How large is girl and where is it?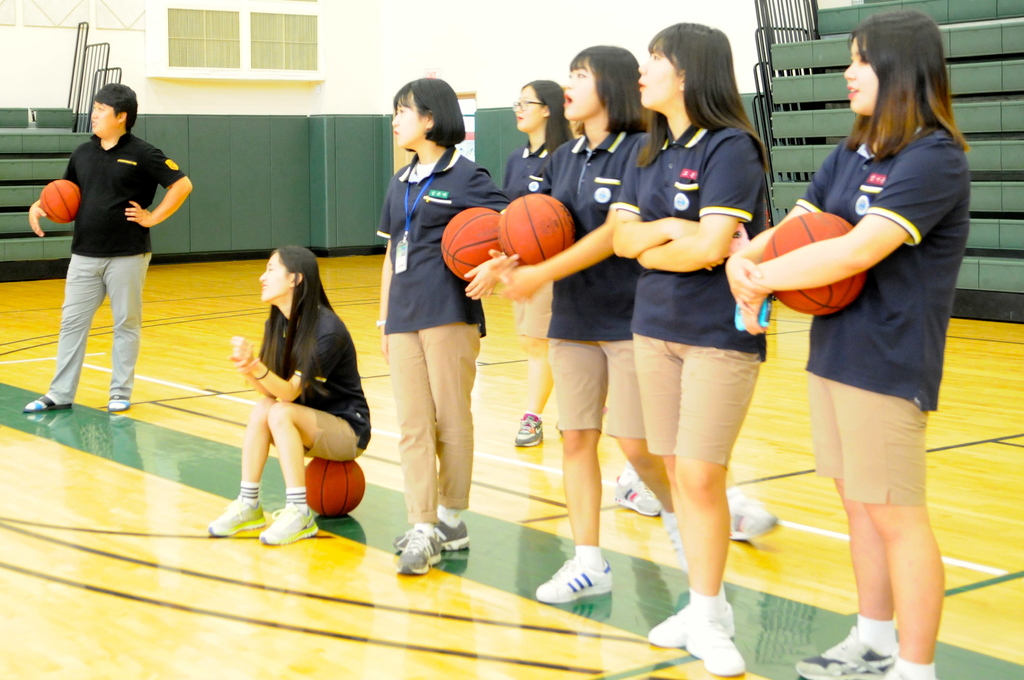
Bounding box: (380,76,513,581).
